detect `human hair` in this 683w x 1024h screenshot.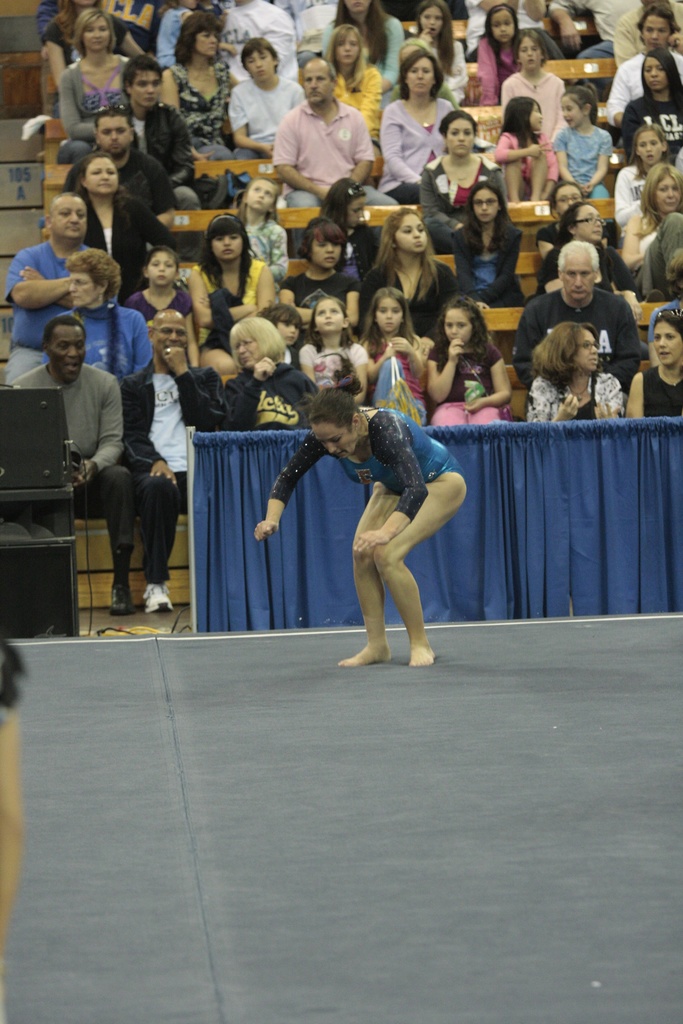
Detection: [64, 252, 122, 300].
